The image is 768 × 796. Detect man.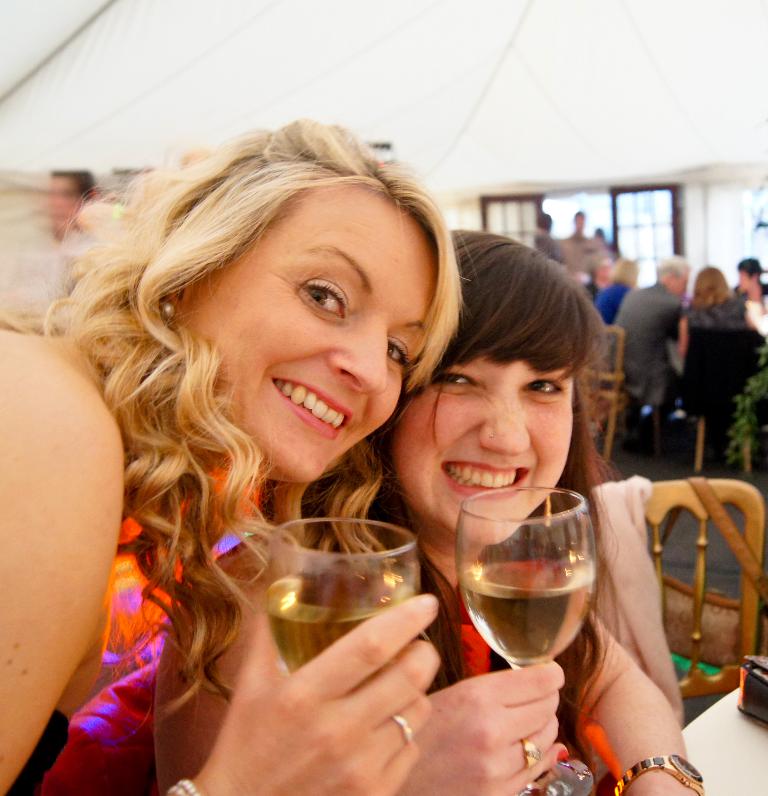
Detection: 601,253,685,456.
